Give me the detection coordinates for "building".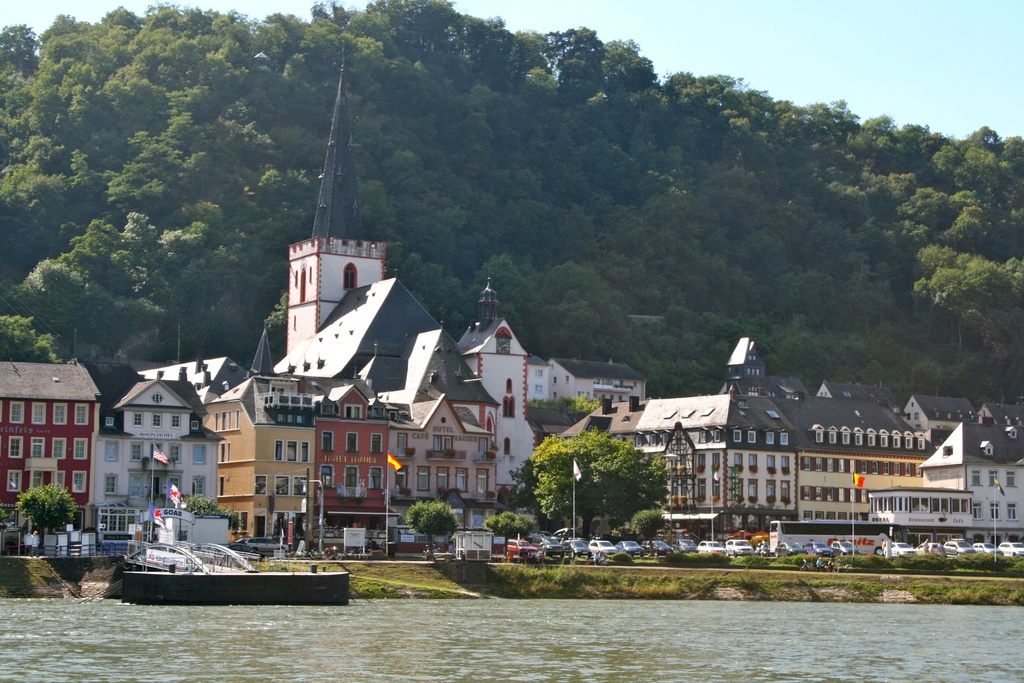
l=393, t=395, r=499, b=550.
